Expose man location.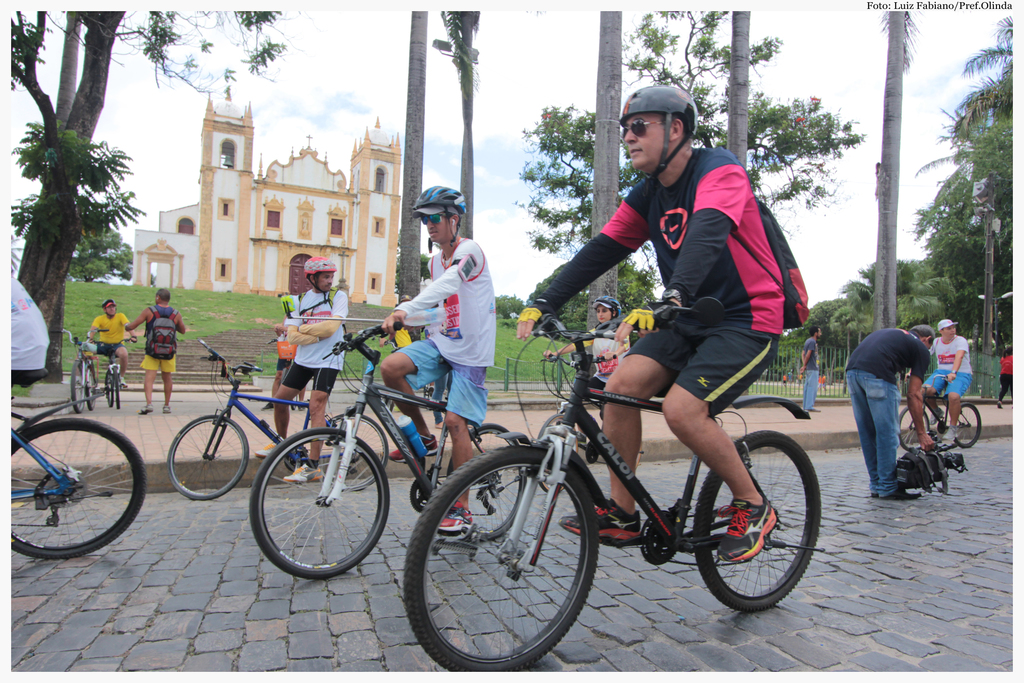
Exposed at {"x1": 375, "y1": 180, "x2": 502, "y2": 491}.
